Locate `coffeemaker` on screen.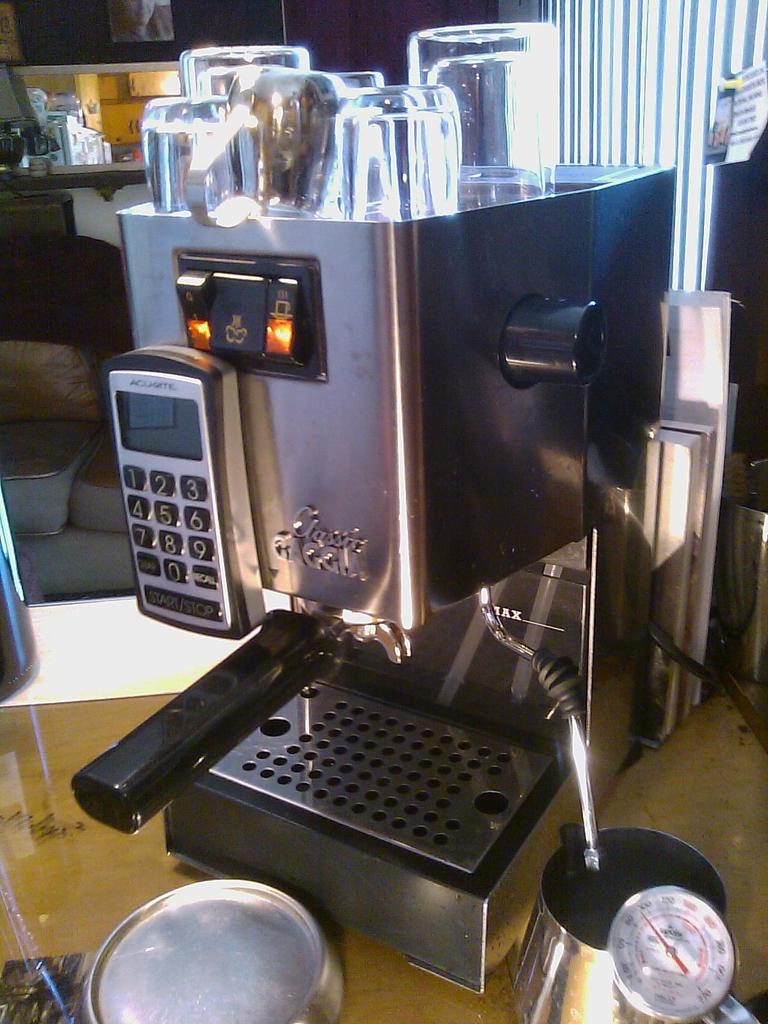
On screen at box=[66, 166, 678, 989].
